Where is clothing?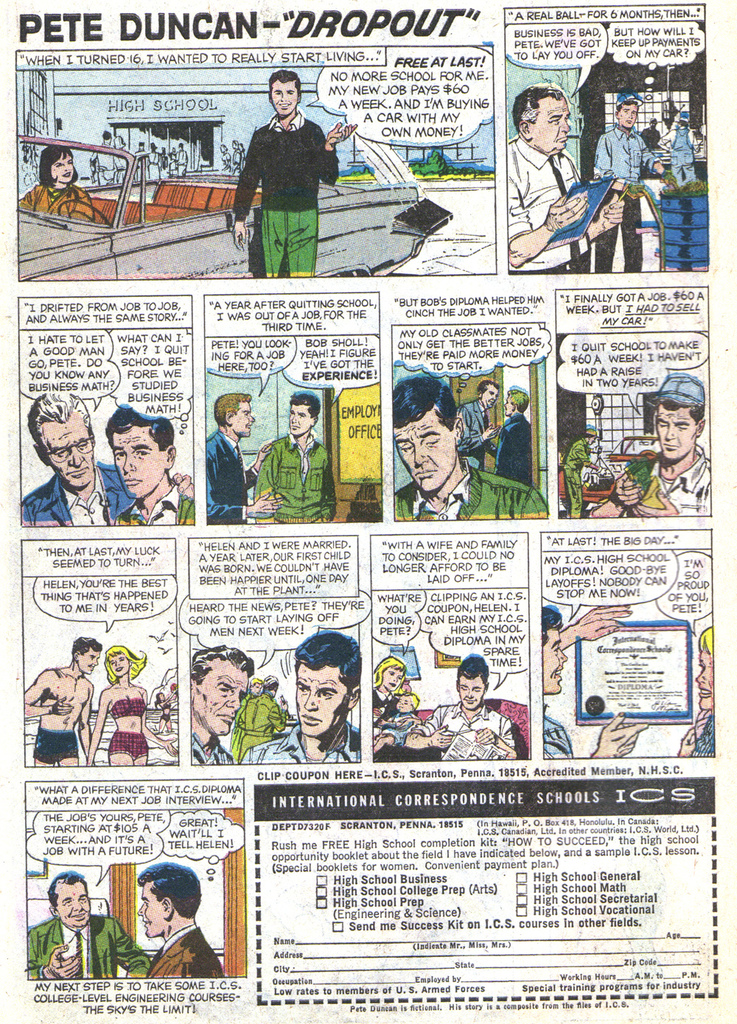
BBox(255, 422, 336, 522).
